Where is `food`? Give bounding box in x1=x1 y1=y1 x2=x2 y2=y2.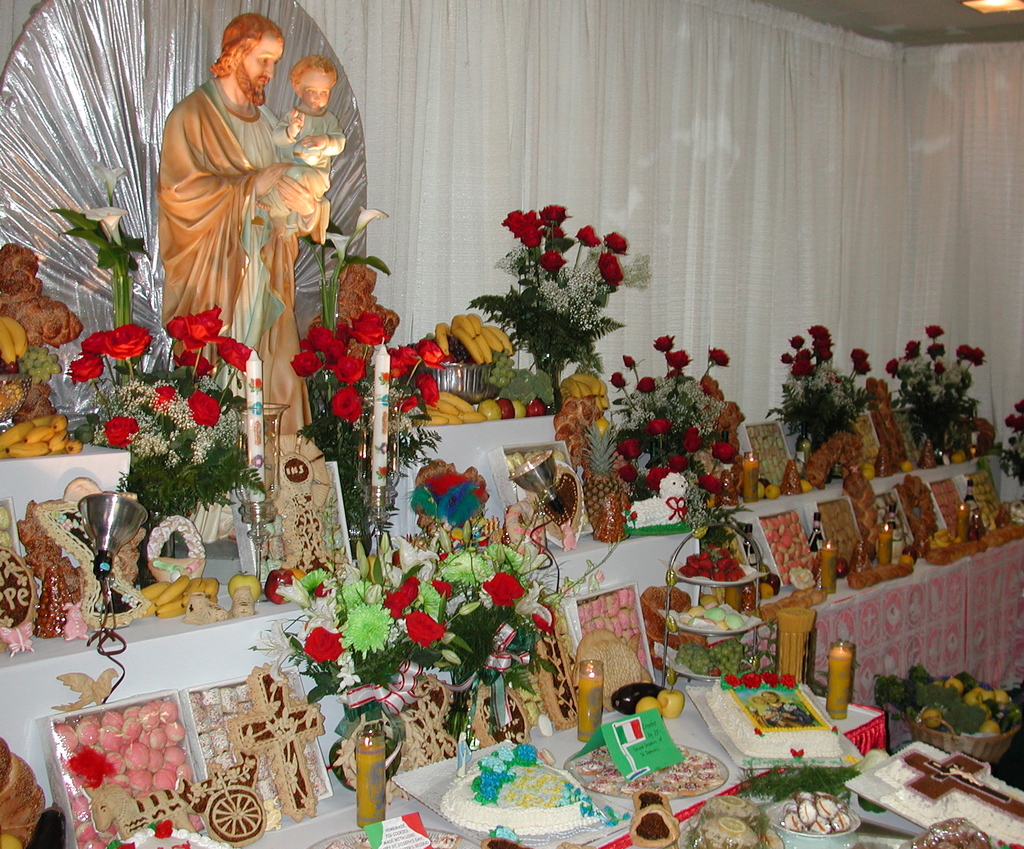
x1=266 y1=569 x2=293 y2=604.
